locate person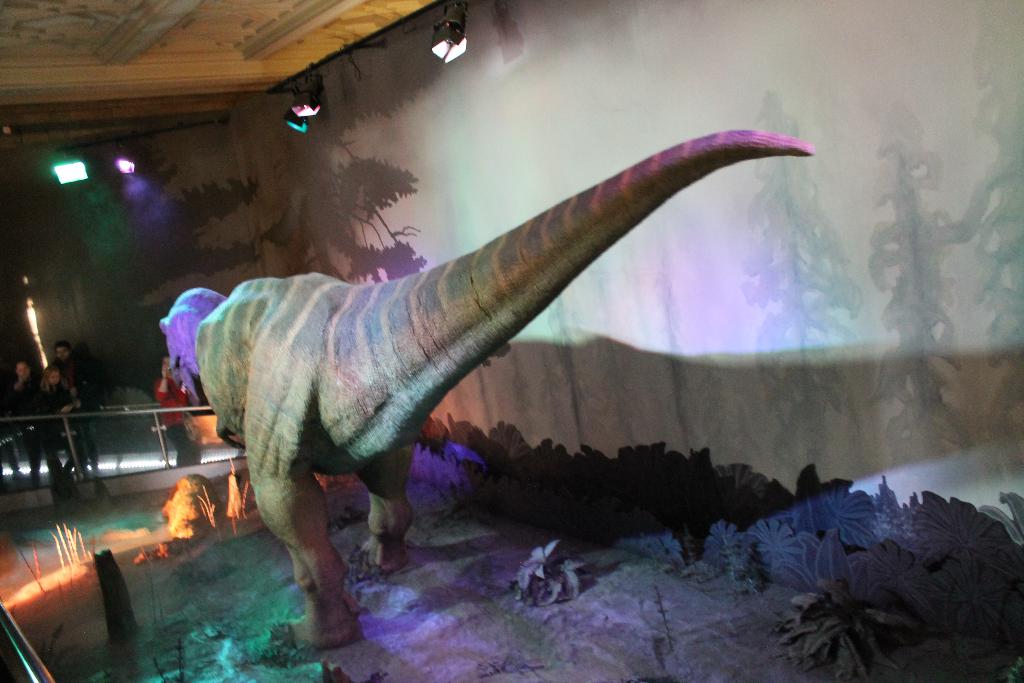
rect(2, 360, 42, 479)
